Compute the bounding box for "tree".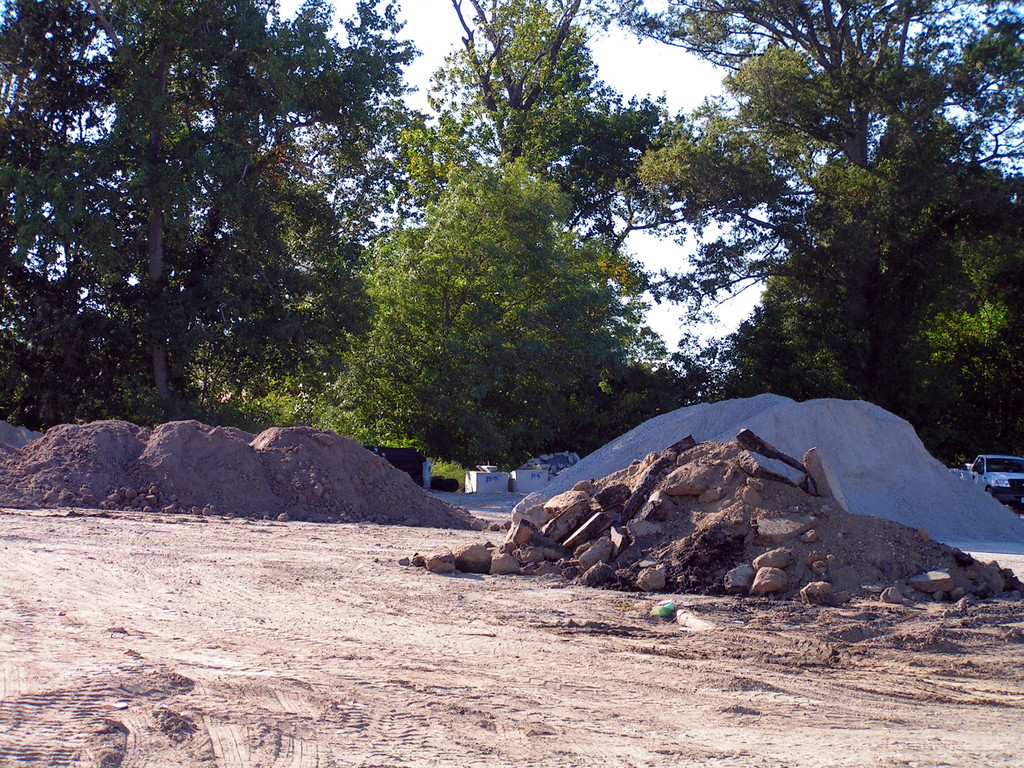
[x1=252, y1=157, x2=666, y2=471].
